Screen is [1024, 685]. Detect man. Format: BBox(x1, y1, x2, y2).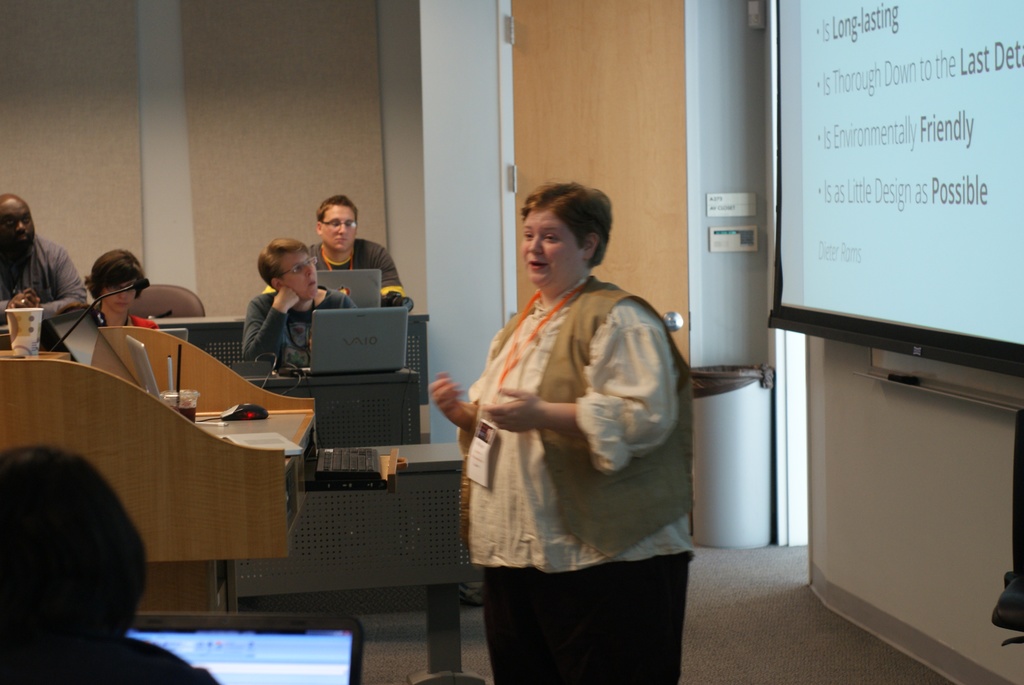
BBox(260, 194, 413, 304).
